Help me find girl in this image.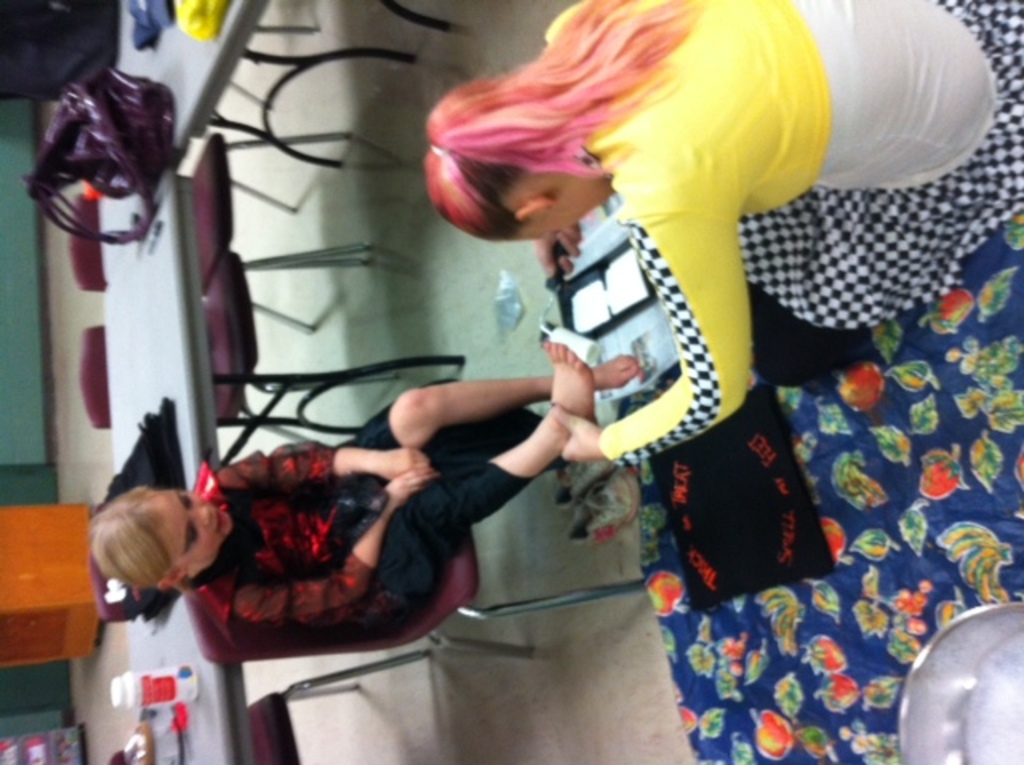
Found it: 426 0 1022 469.
